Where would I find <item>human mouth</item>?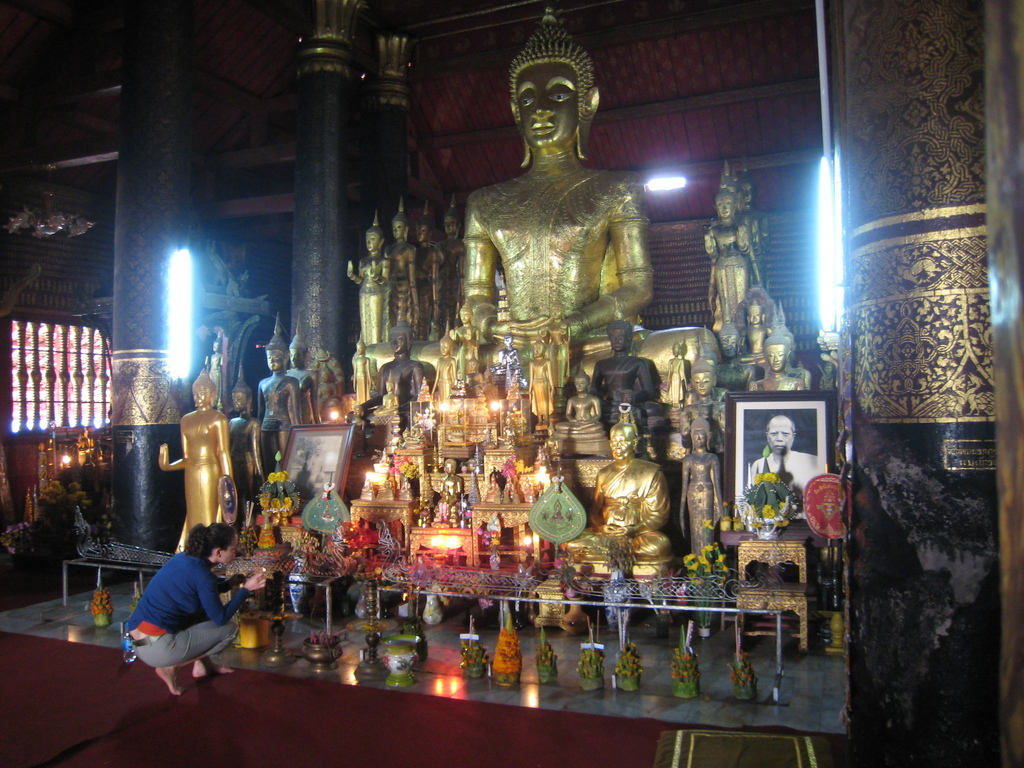
At [left=614, top=344, right=620, bottom=349].
